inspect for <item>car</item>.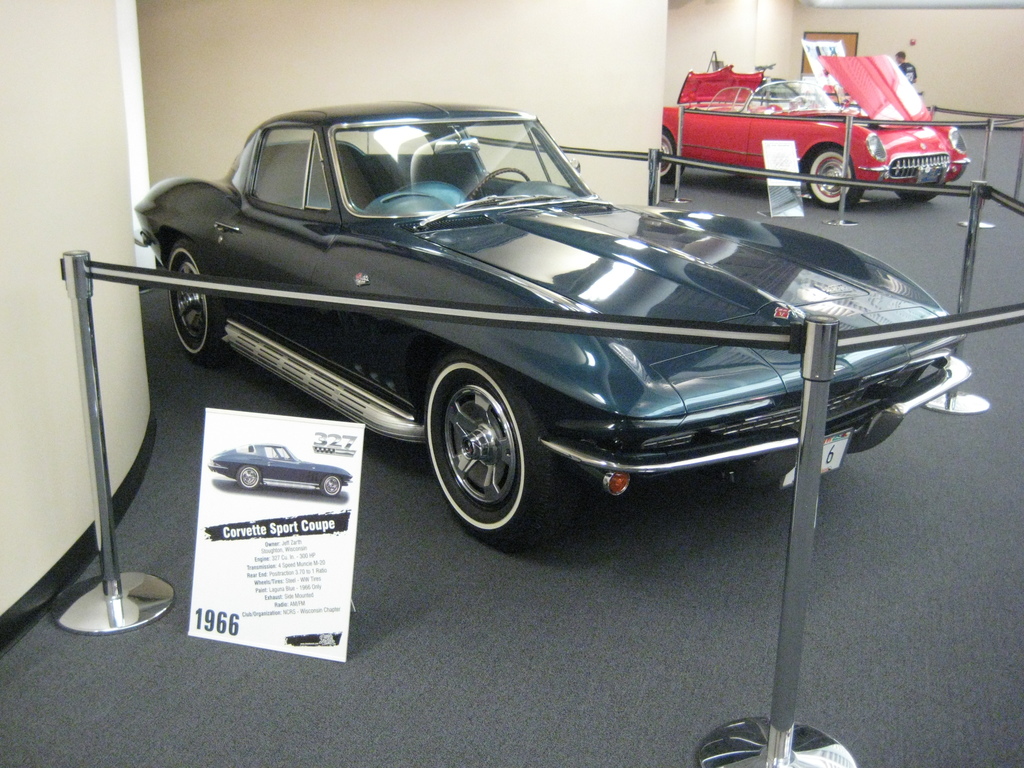
Inspection: crop(662, 54, 972, 211).
